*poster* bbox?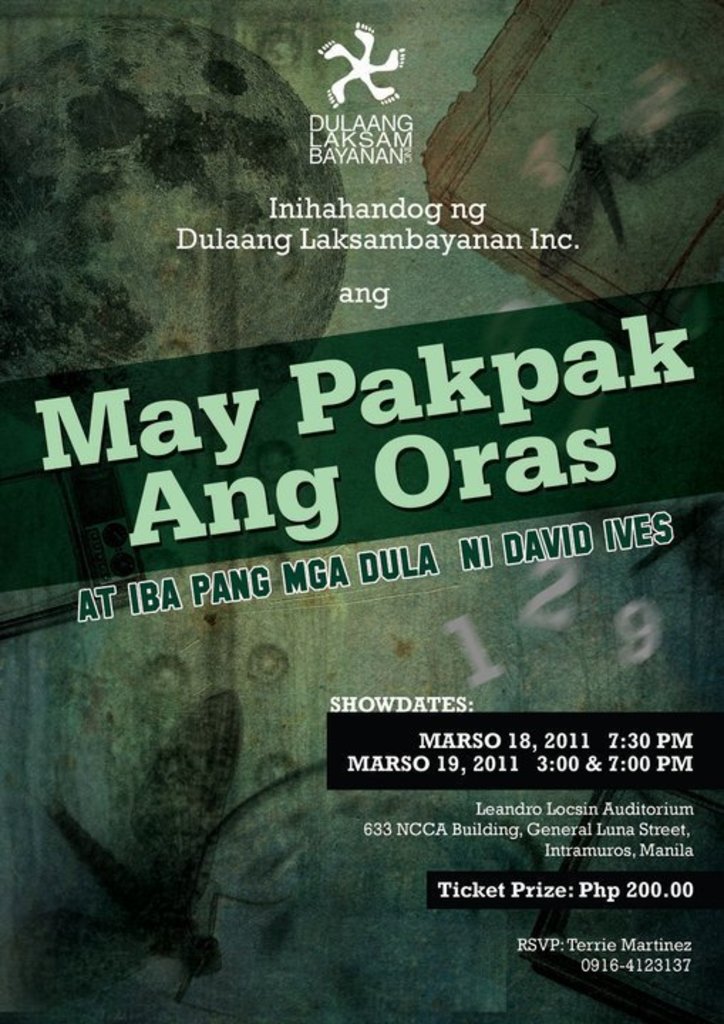
box=[1, 3, 723, 1023]
